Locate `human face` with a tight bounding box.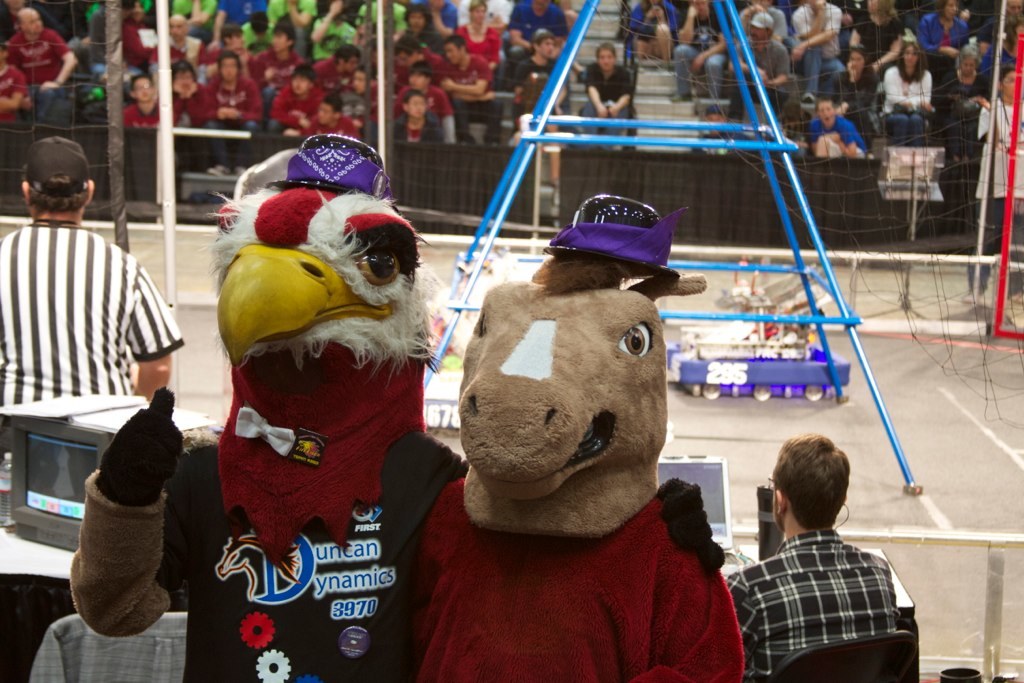
[left=217, top=56, right=237, bottom=81].
